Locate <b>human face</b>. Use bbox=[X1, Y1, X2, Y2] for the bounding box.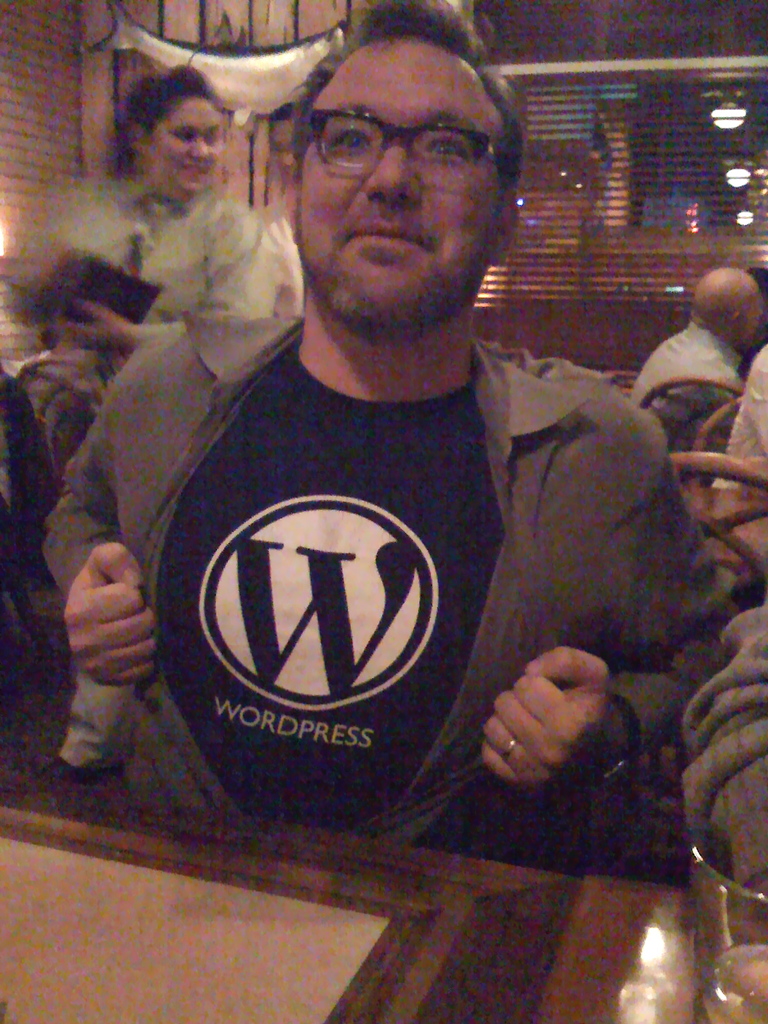
bbox=[744, 301, 765, 344].
